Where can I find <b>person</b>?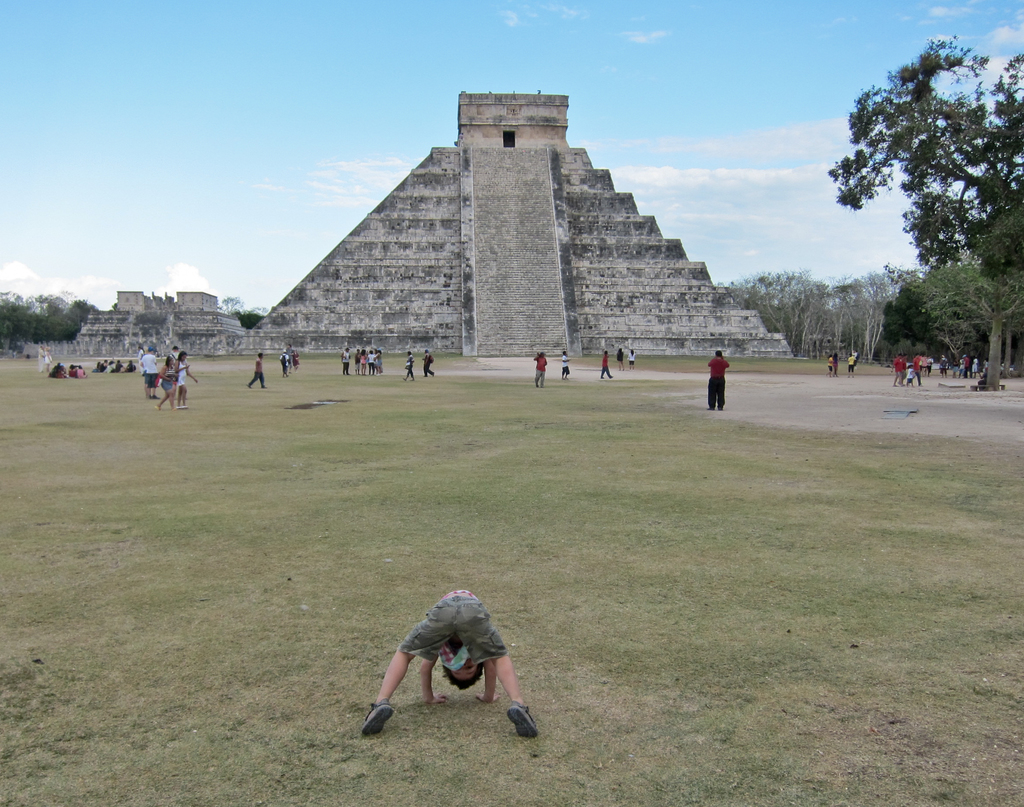
You can find it at 917 355 923 381.
